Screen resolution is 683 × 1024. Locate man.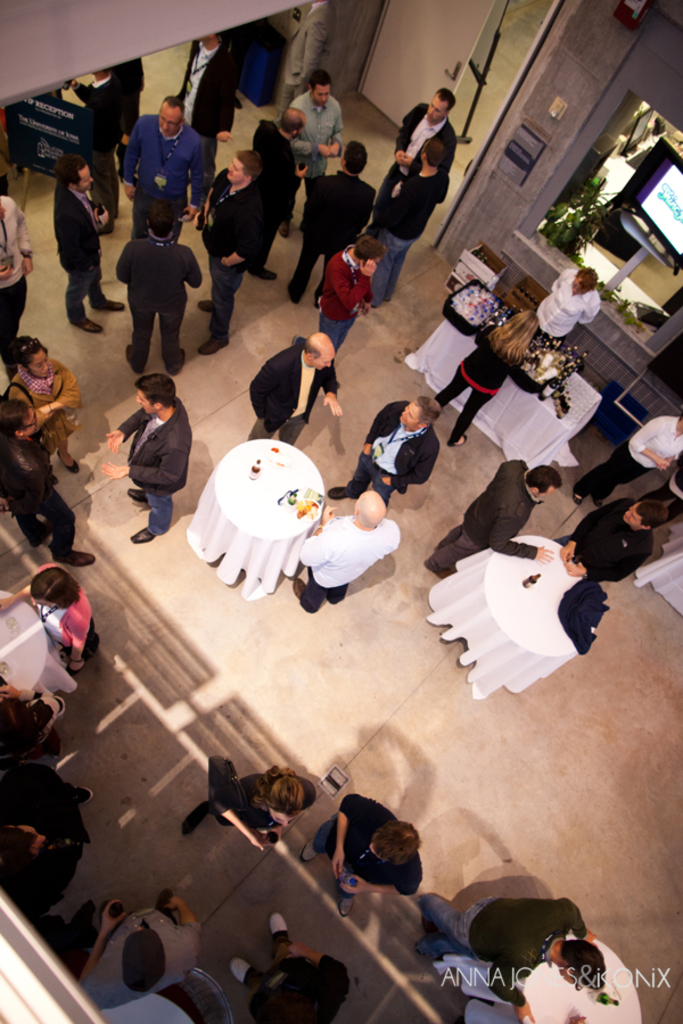
(left=112, top=210, right=199, bottom=368).
